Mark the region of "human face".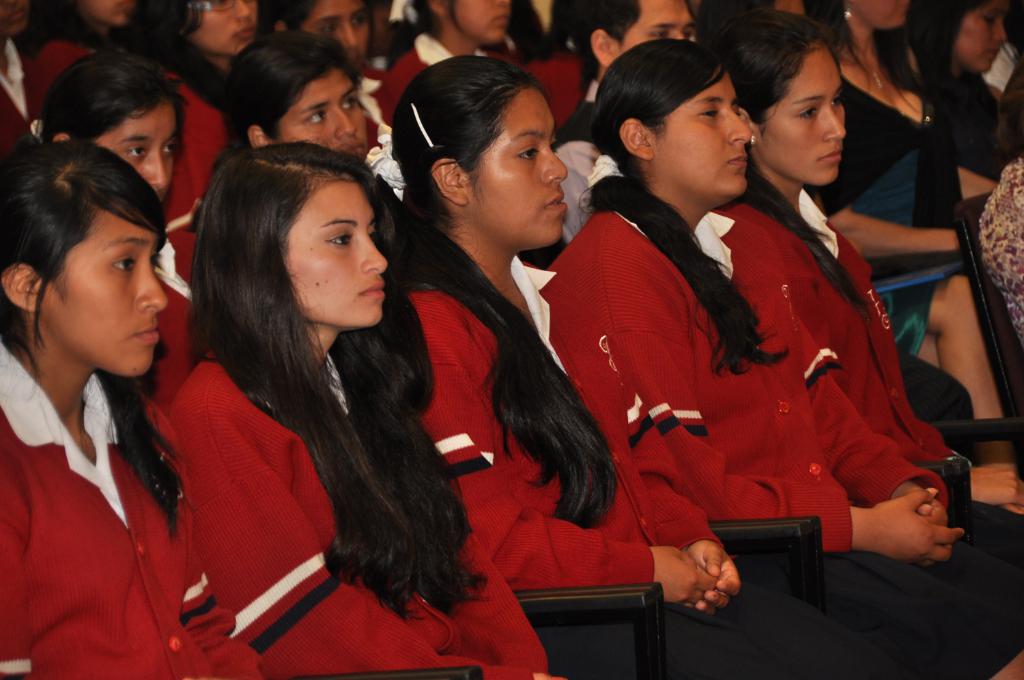
Region: 84:0:138:27.
